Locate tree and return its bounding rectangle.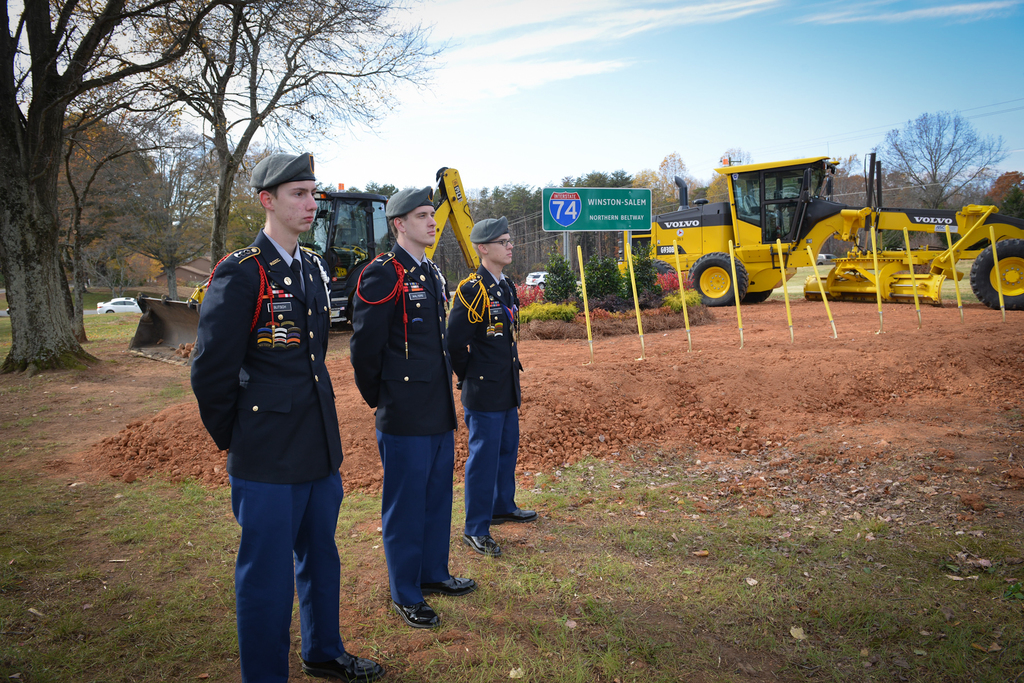
select_region(0, 0, 268, 362).
